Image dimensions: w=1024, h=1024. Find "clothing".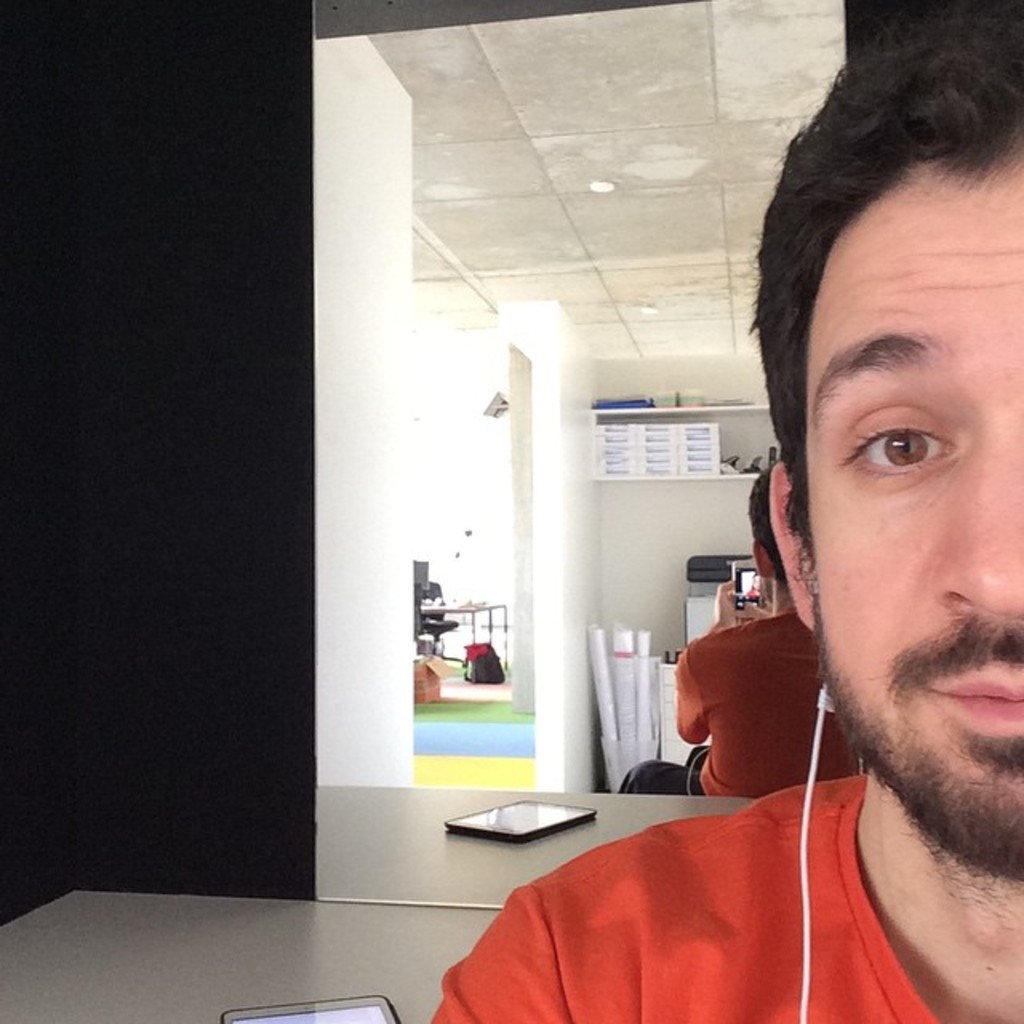
469/733/946/1006.
